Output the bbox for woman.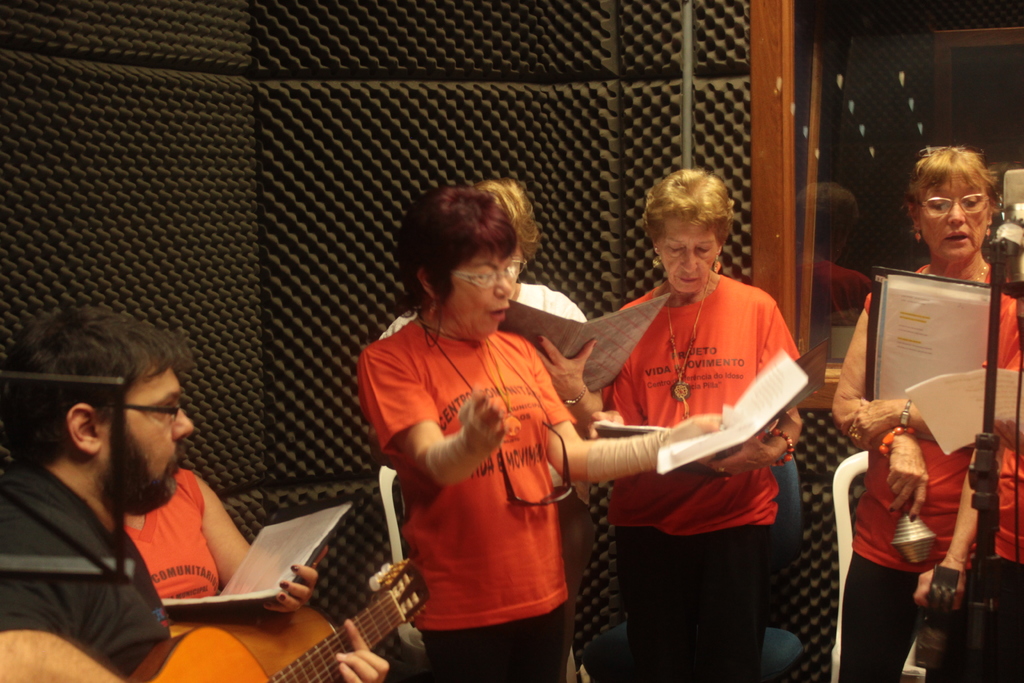
{"left": 375, "top": 181, "right": 609, "bottom": 622}.
